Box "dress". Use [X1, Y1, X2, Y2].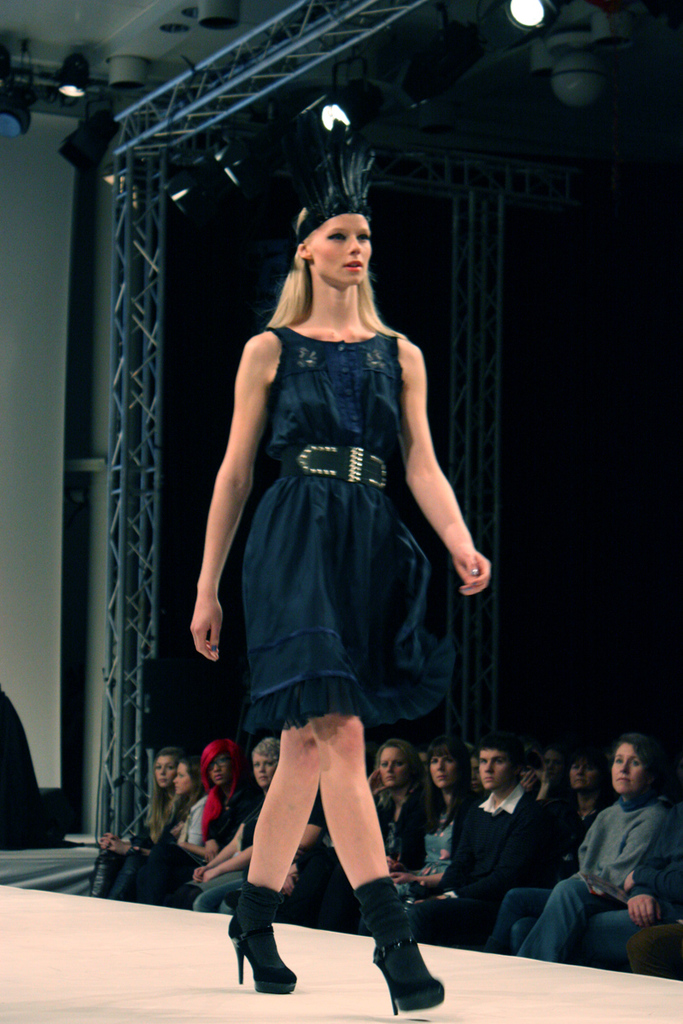
[225, 328, 459, 732].
